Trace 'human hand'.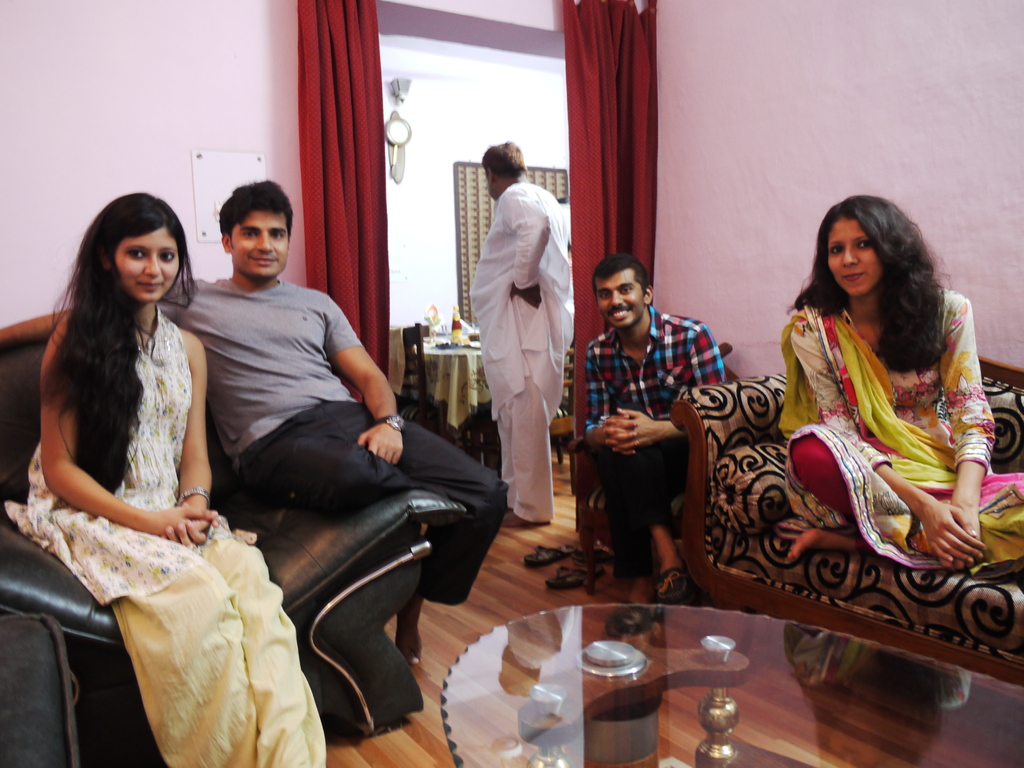
Traced to crop(506, 280, 545, 310).
